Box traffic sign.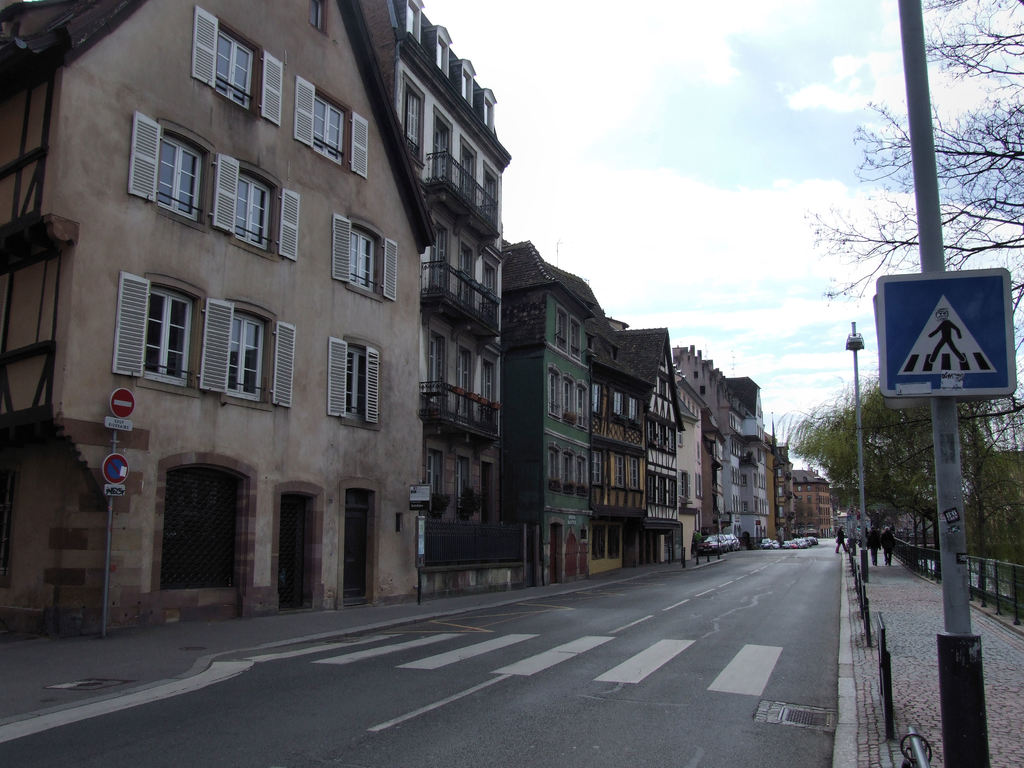
locate(108, 387, 136, 418).
